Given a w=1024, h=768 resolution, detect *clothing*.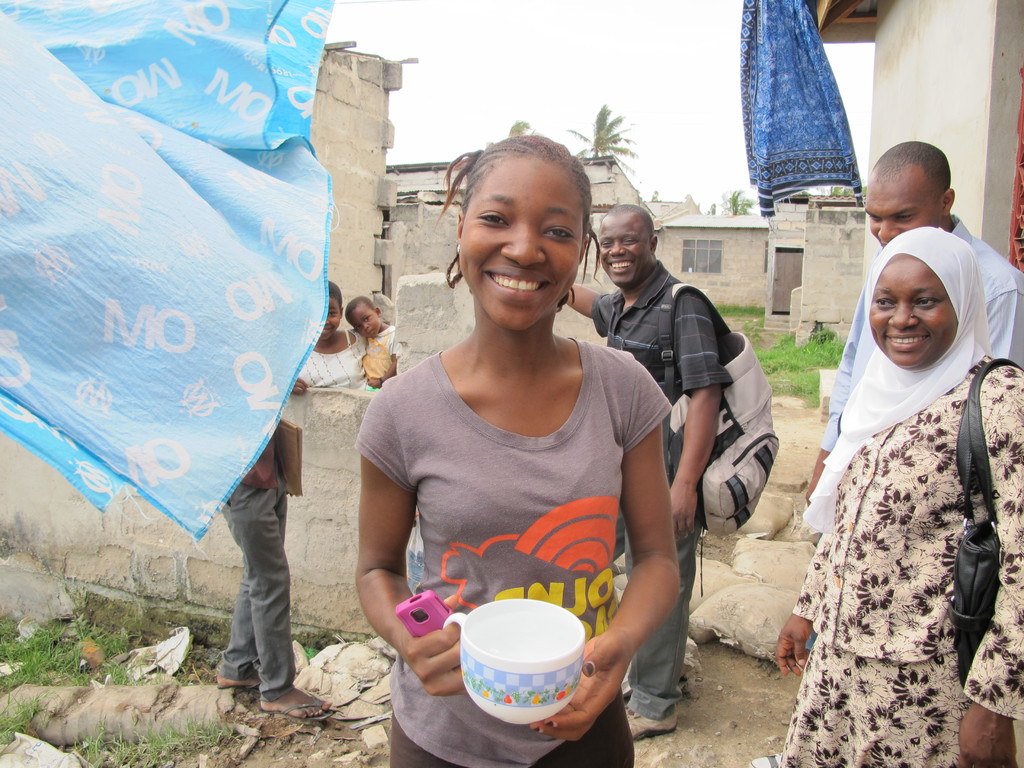
385, 685, 639, 767.
